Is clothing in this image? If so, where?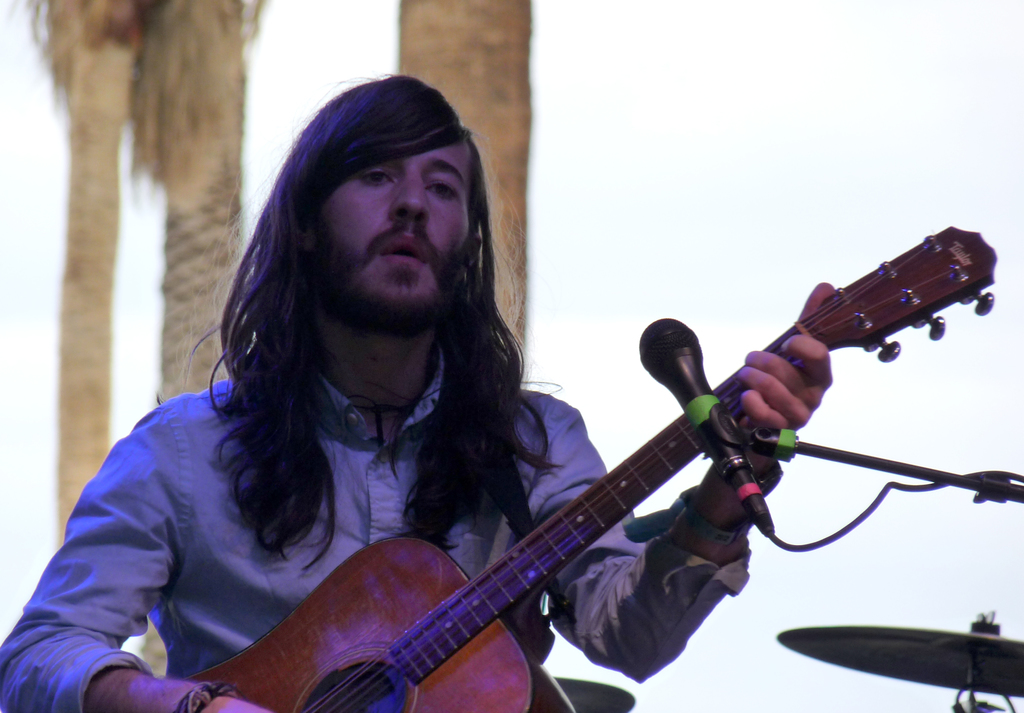
Yes, at BBox(0, 346, 750, 707).
